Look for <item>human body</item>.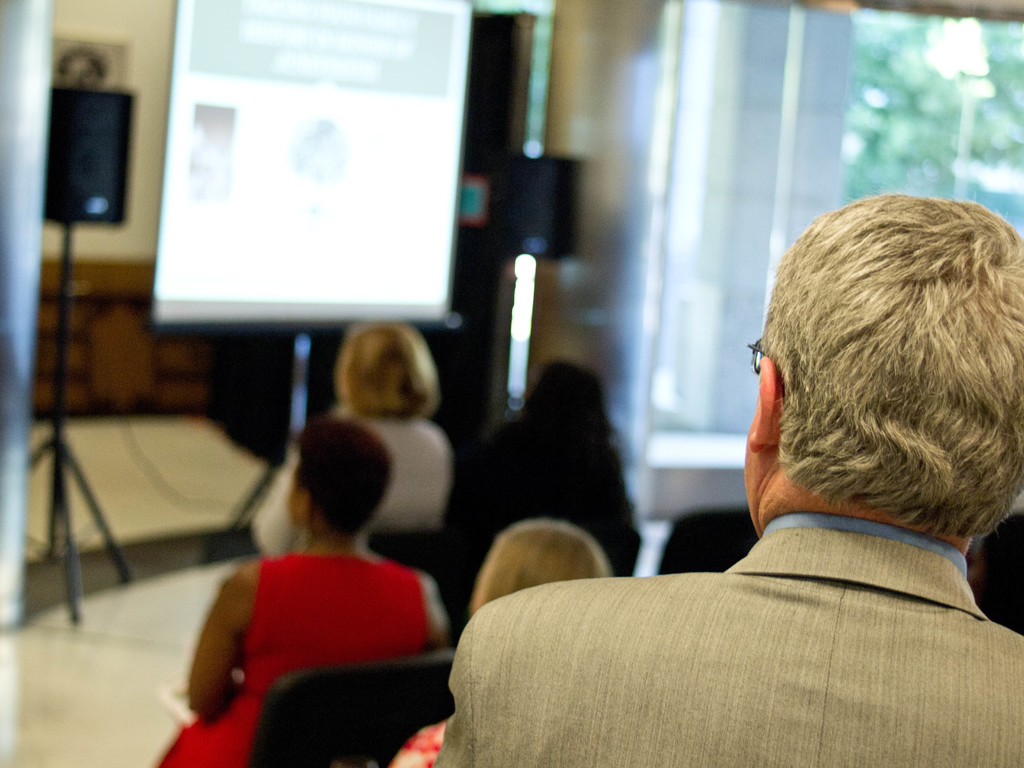
Found: x1=177, y1=403, x2=476, y2=767.
